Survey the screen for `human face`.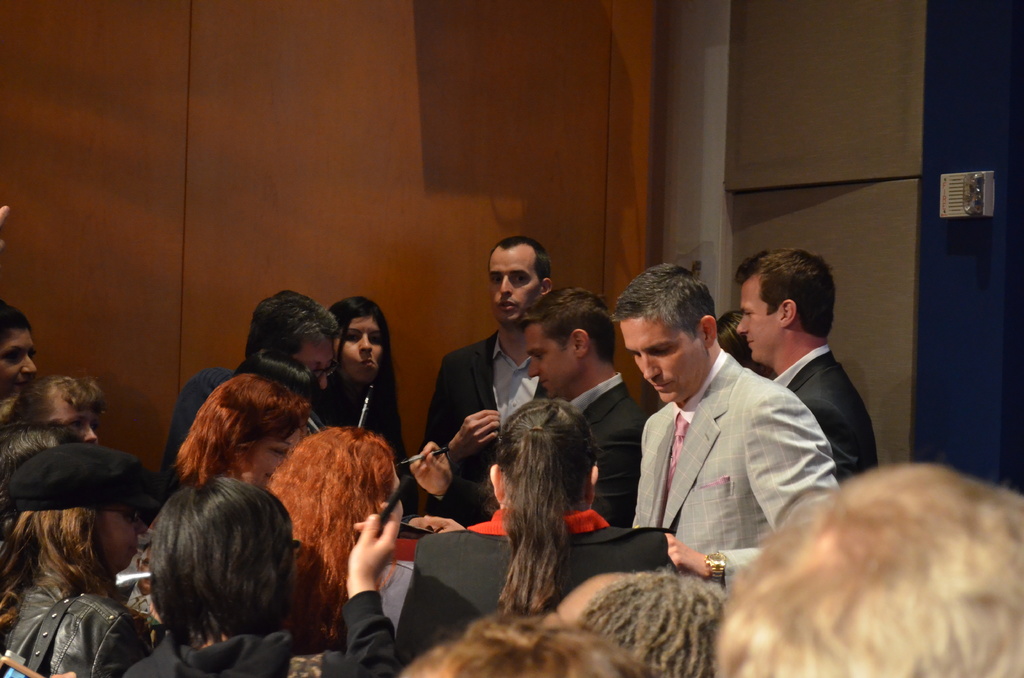
Survey found: <region>334, 314, 384, 382</region>.
